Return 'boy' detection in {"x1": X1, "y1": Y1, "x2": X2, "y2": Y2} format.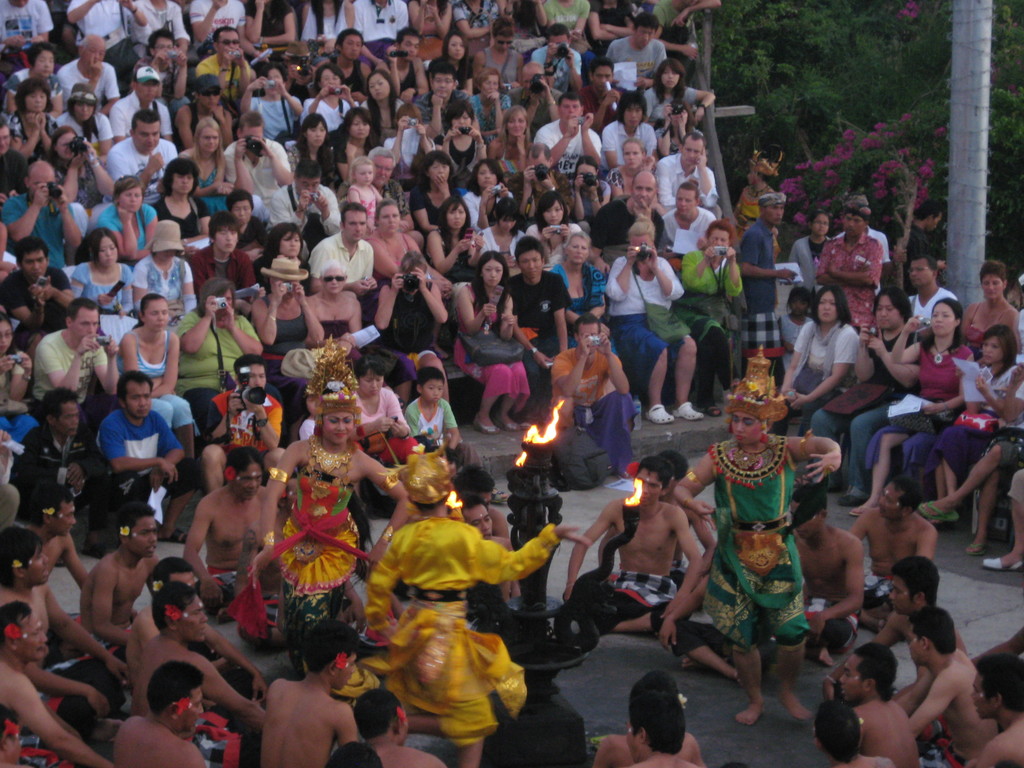
{"x1": 189, "y1": 211, "x2": 259, "y2": 316}.
